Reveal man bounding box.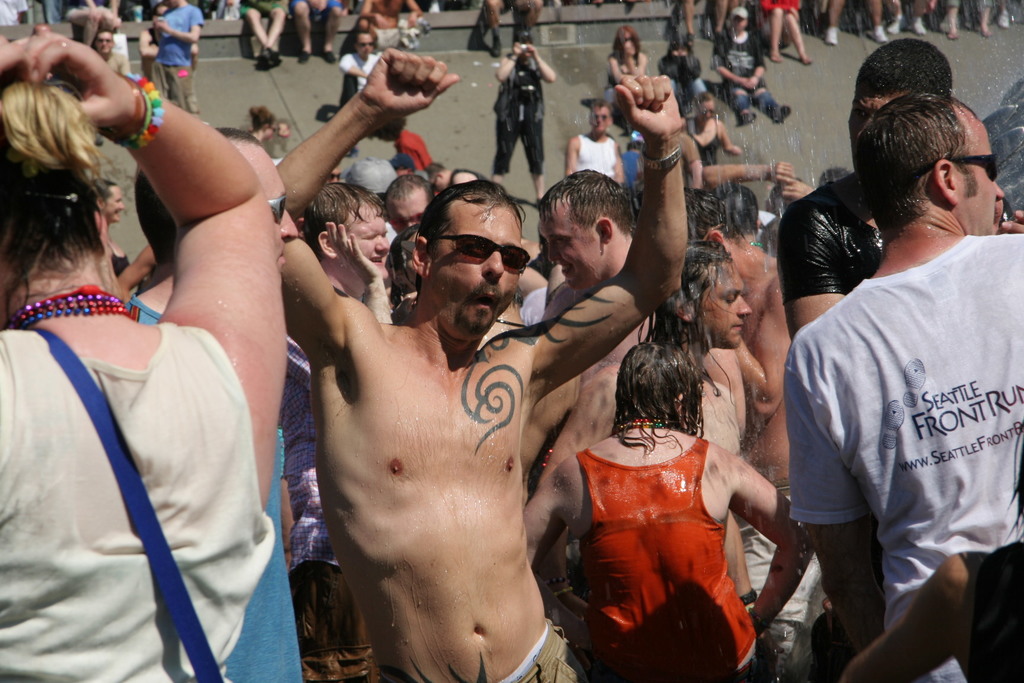
Revealed: bbox=(143, 0, 195, 113).
